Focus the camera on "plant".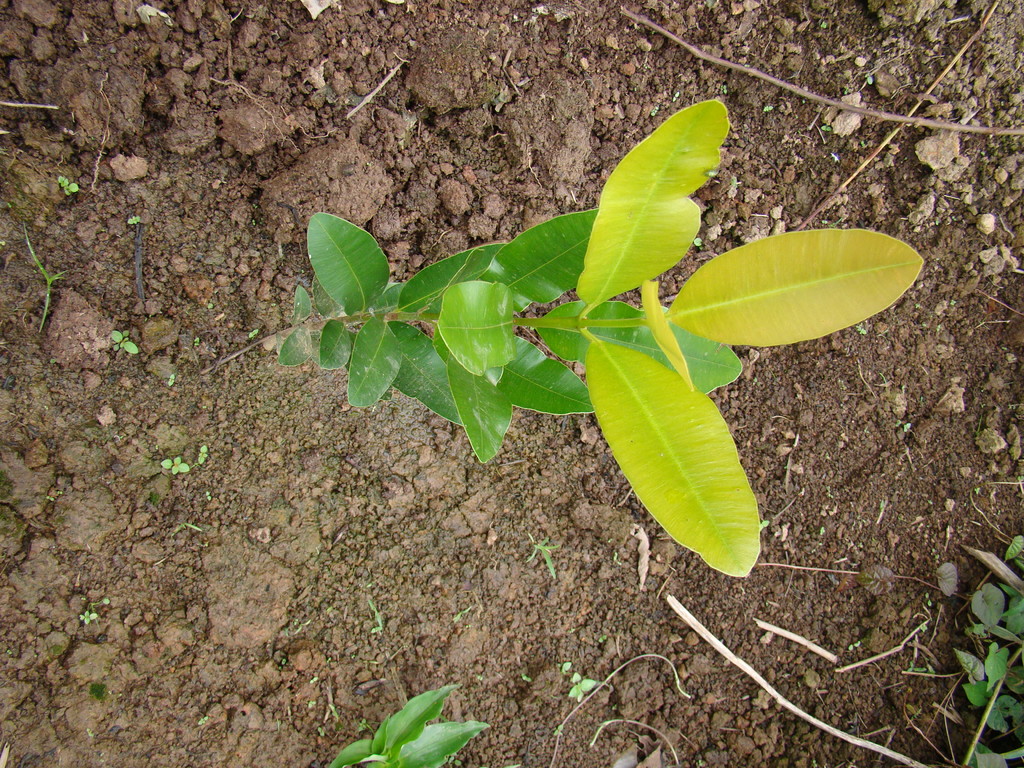
Focus region: x1=111, y1=326, x2=138, y2=355.
